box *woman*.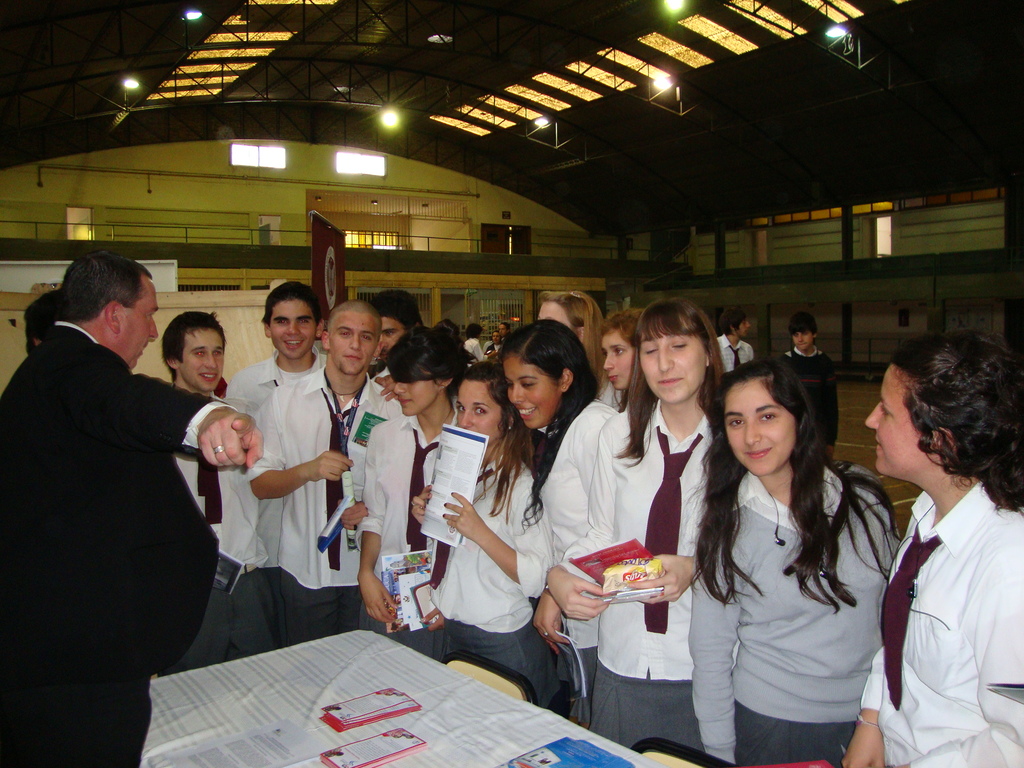
crop(355, 323, 474, 651).
